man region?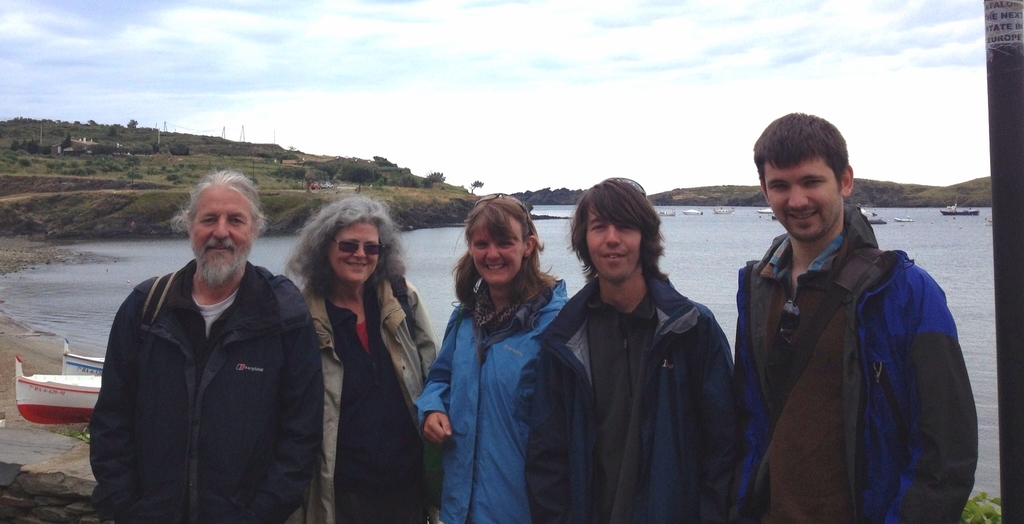
<bbox>517, 175, 744, 523</bbox>
